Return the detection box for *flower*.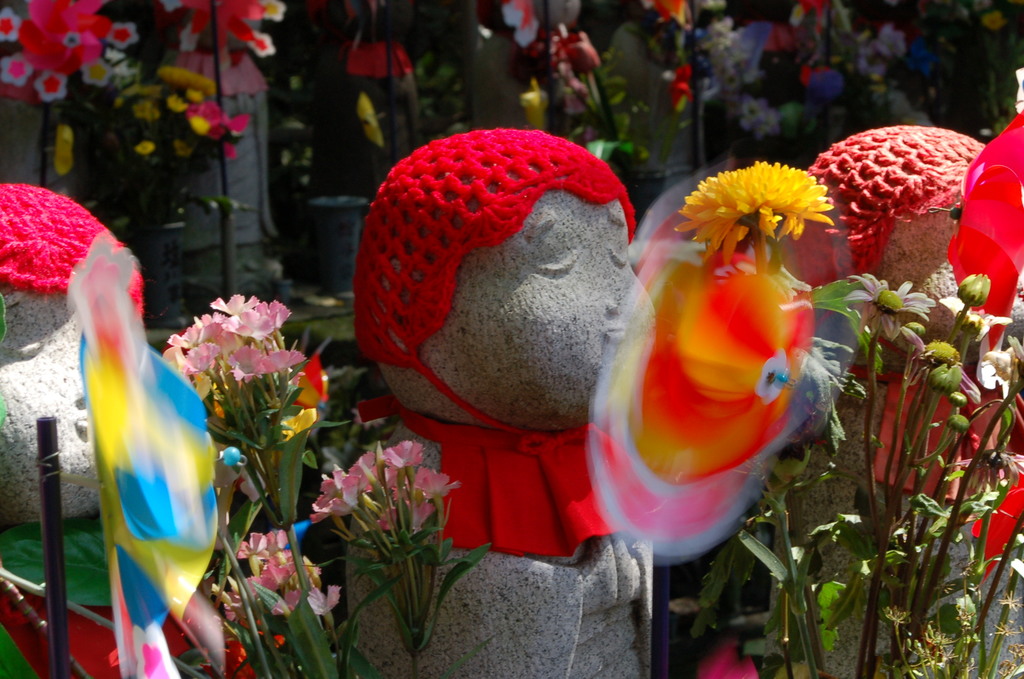
661, 61, 699, 111.
